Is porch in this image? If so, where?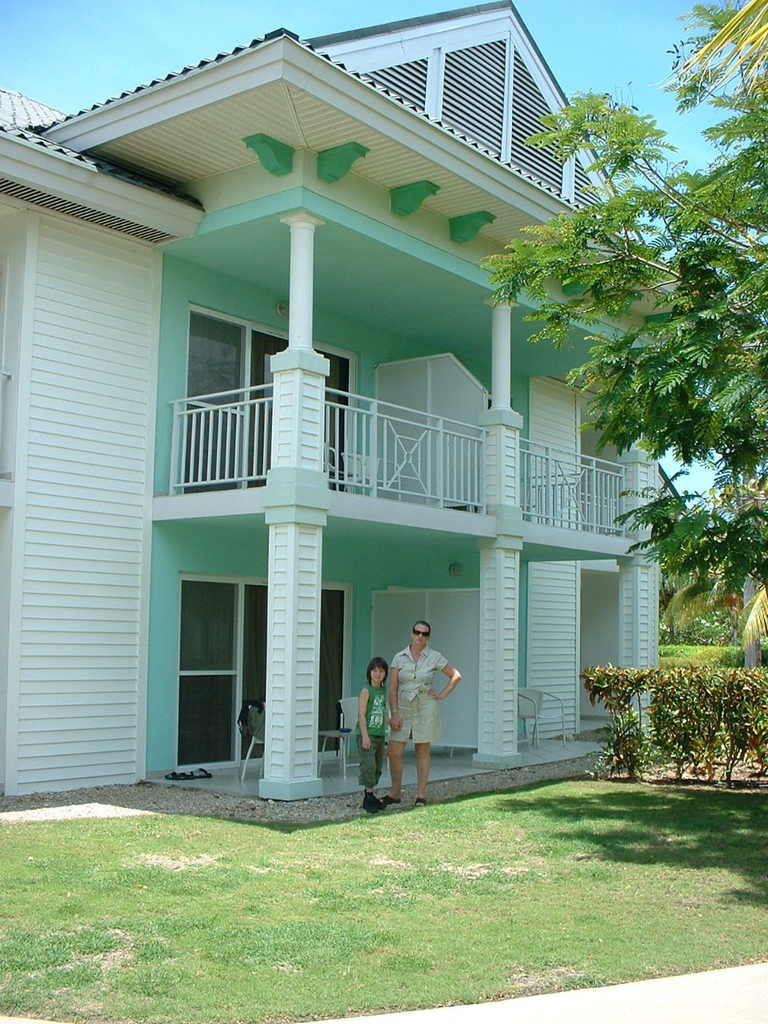
Yes, at select_region(162, 381, 274, 498).
